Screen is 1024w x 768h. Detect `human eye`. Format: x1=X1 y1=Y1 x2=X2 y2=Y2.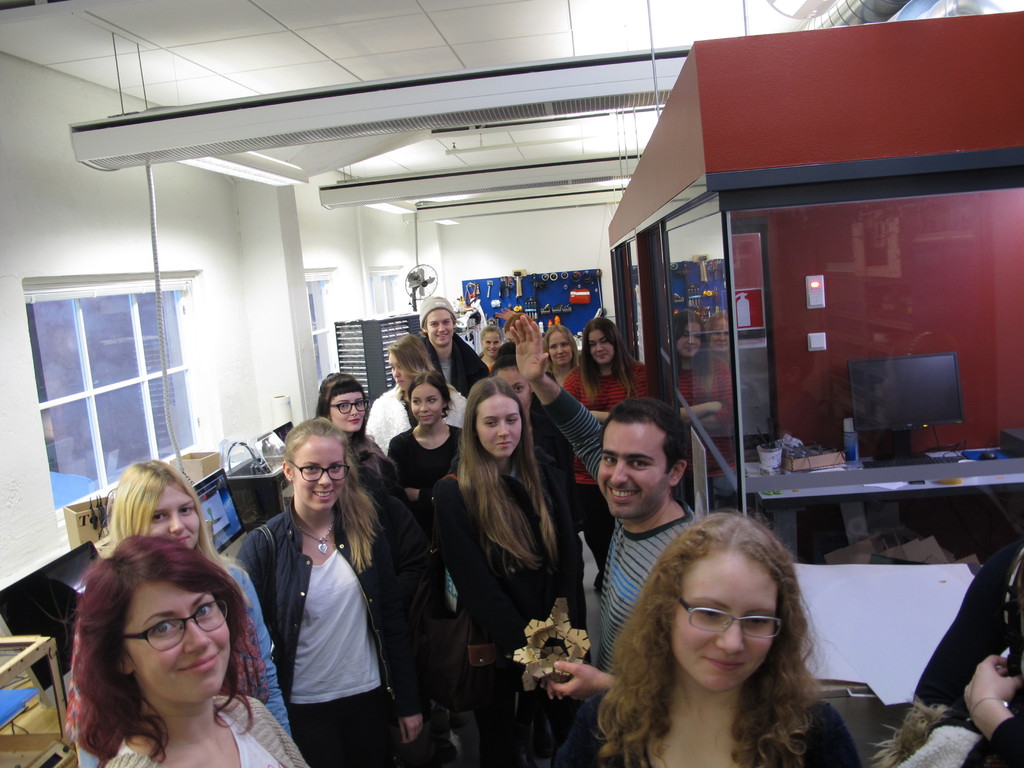
x1=505 y1=417 x2=516 y2=424.
